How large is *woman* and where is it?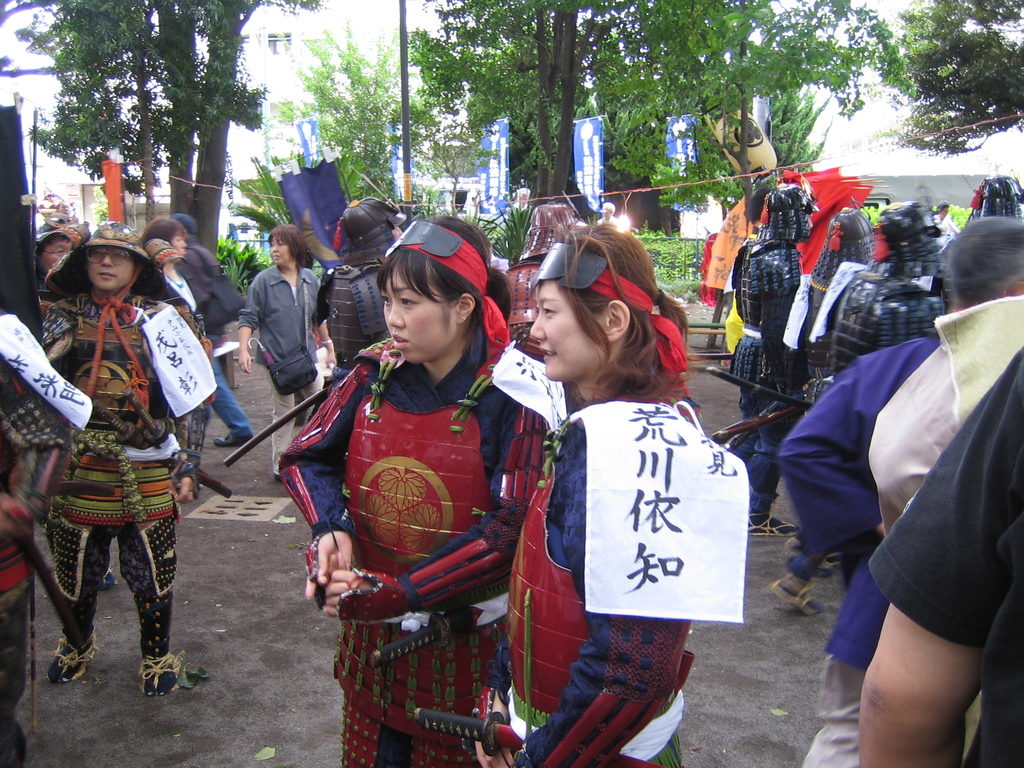
Bounding box: (274, 213, 568, 767).
